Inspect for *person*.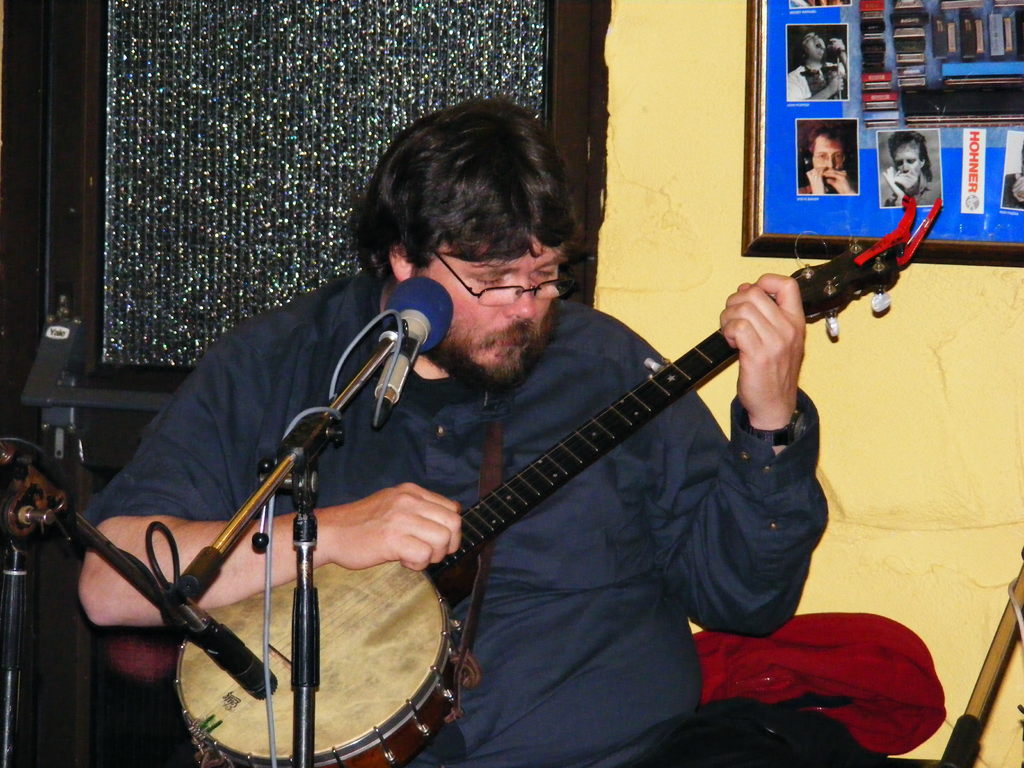
Inspection: detection(79, 92, 830, 767).
